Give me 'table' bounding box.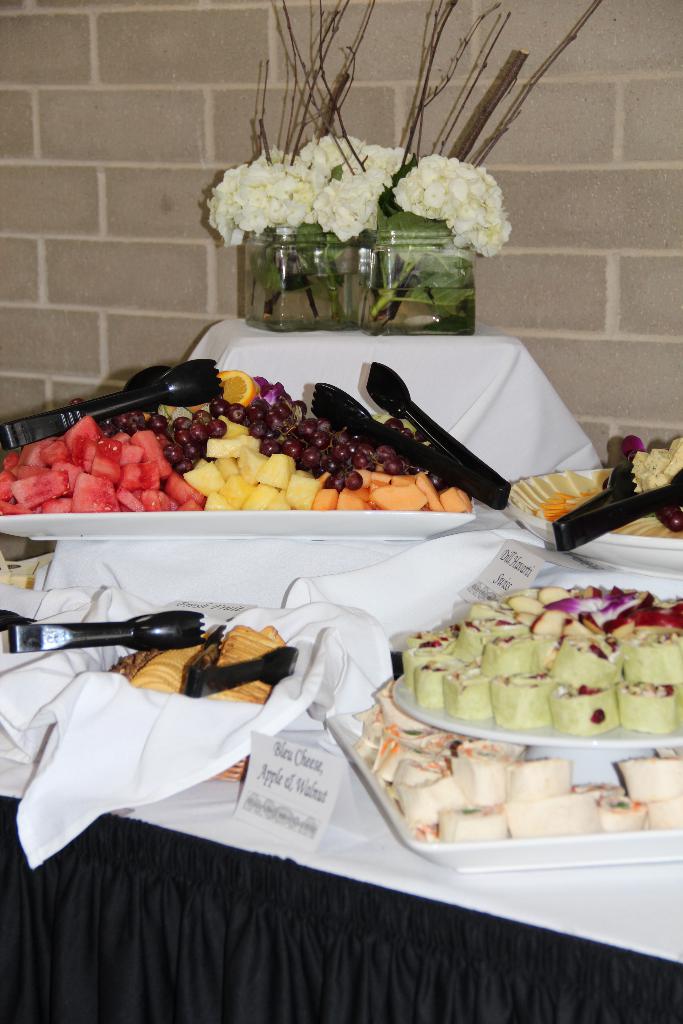
x1=0, y1=456, x2=682, y2=964.
